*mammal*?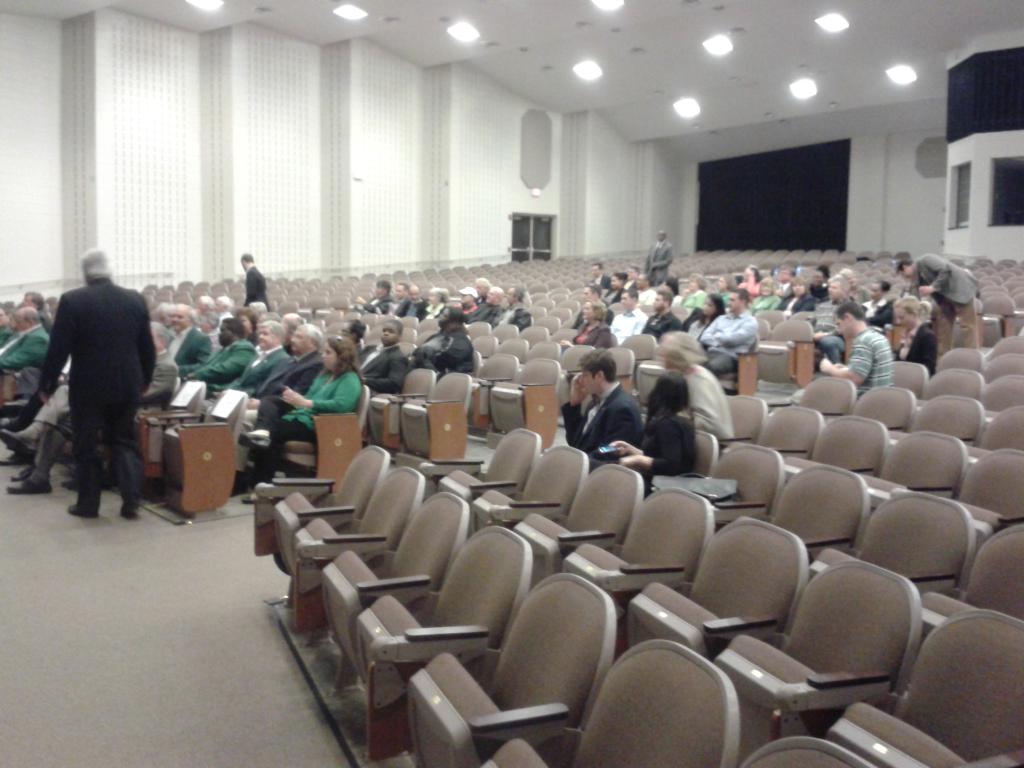
box(423, 307, 470, 376)
